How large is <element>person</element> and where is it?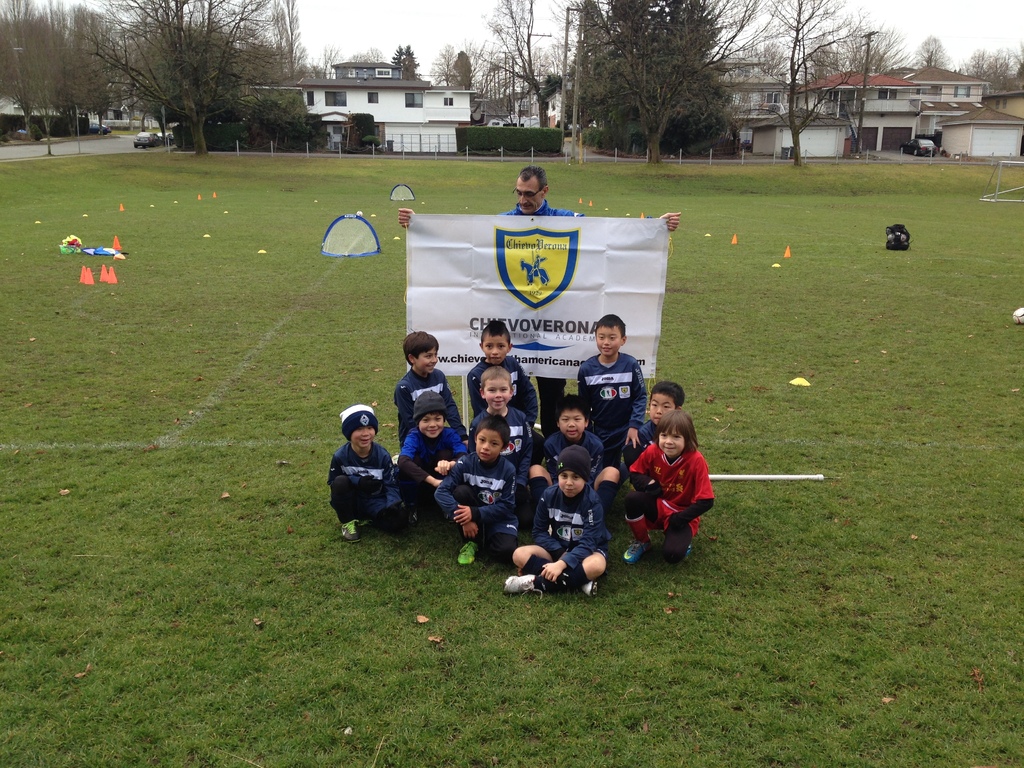
Bounding box: (left=435, top=412, right=516, bottom=569).
